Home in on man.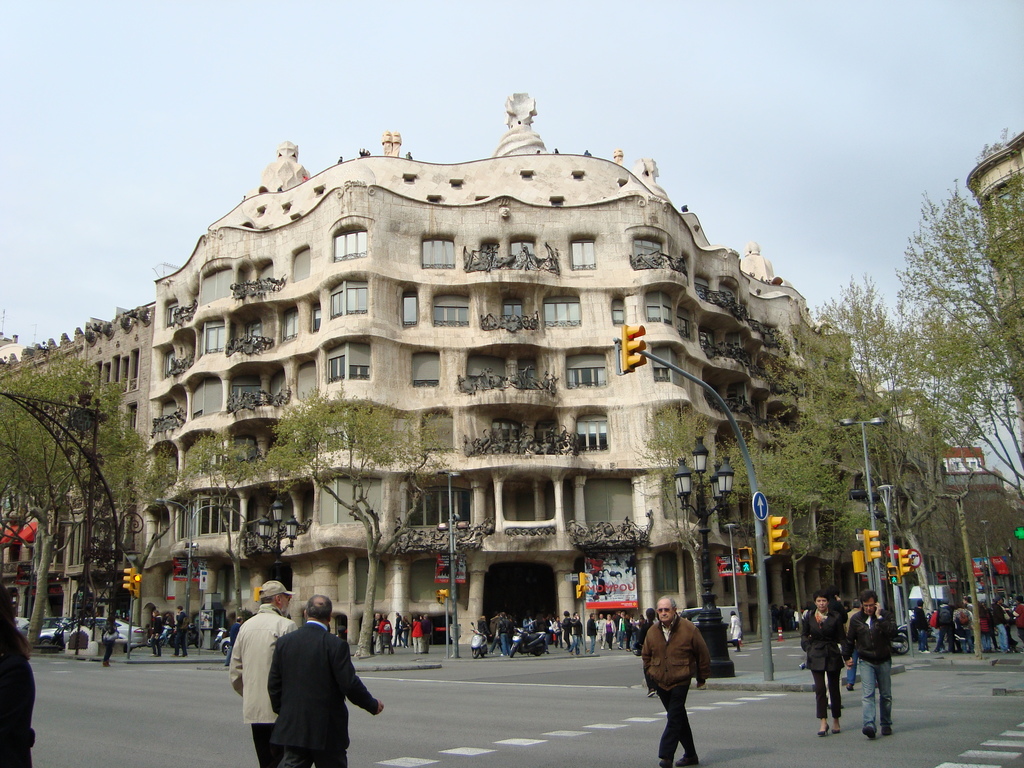
Homed in at [595, 611, 609, 652].
